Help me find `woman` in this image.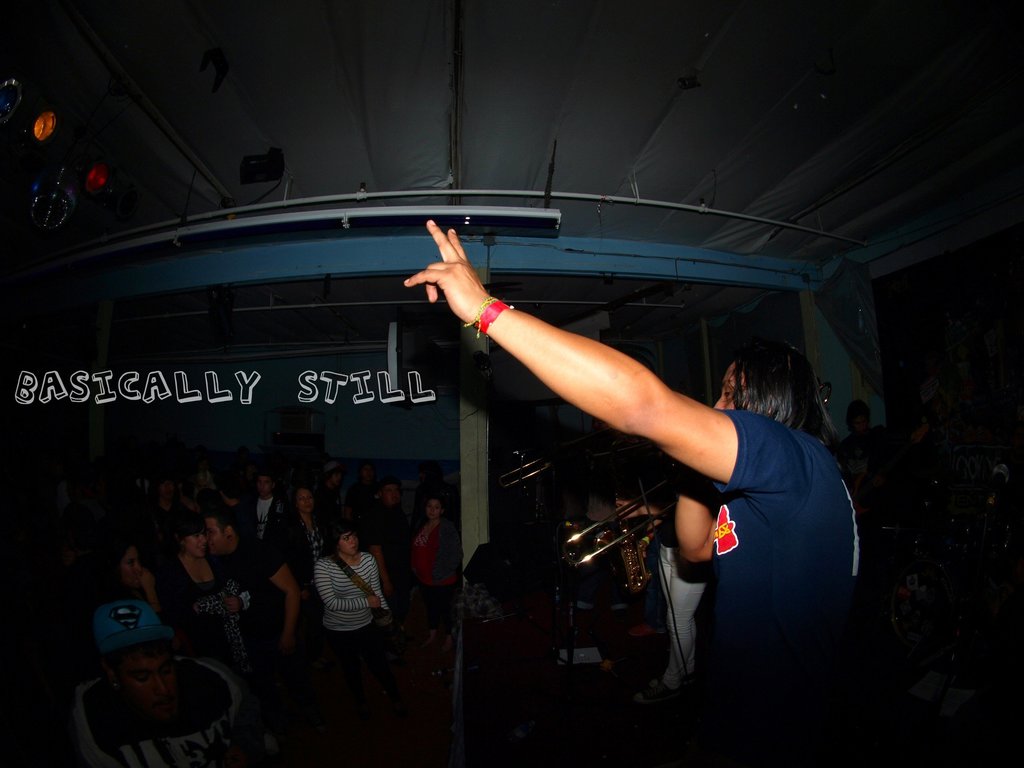
Found it: {"x1": 162, "y1": 512, "x2": 259, "y2": 710}.
